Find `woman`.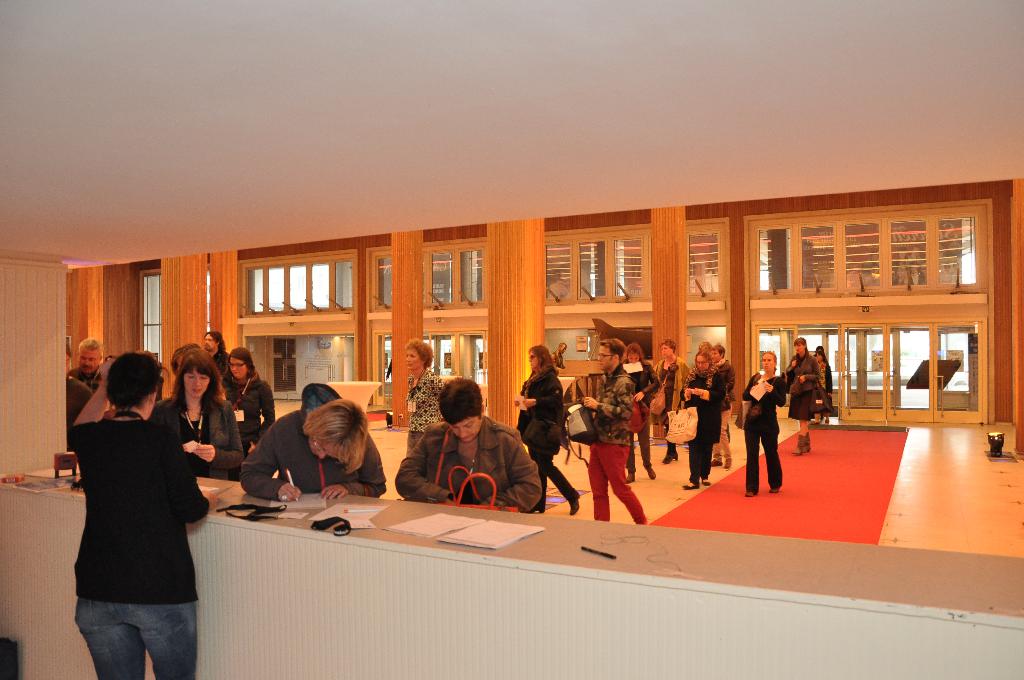
crop(60, 335, 218, 674).
